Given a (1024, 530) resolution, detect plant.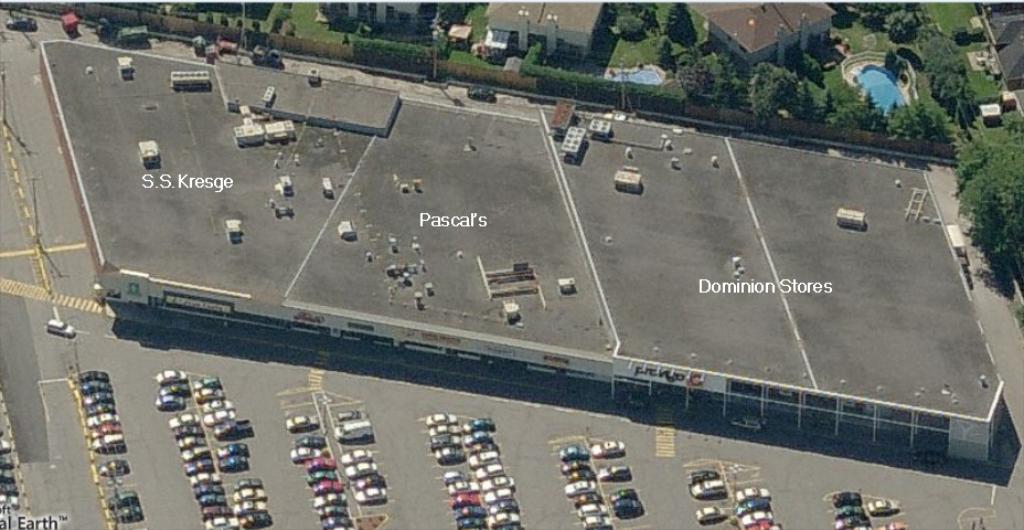
region(271, 21, 284, 32).
